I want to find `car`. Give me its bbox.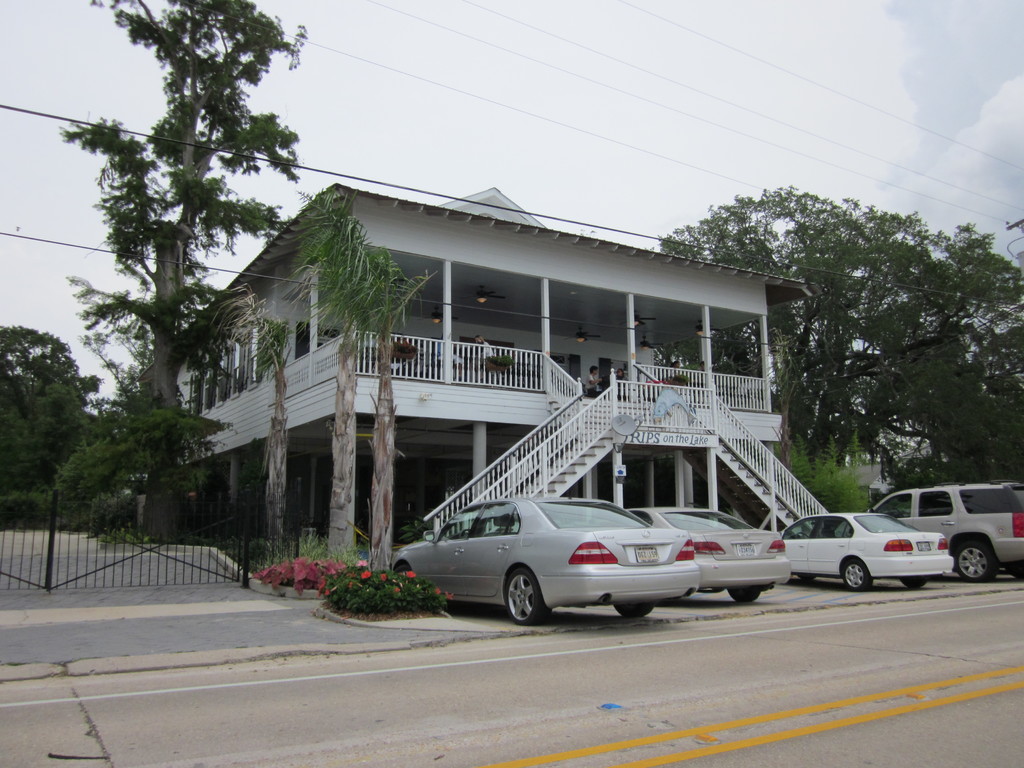
782, 507, 954, 593.
